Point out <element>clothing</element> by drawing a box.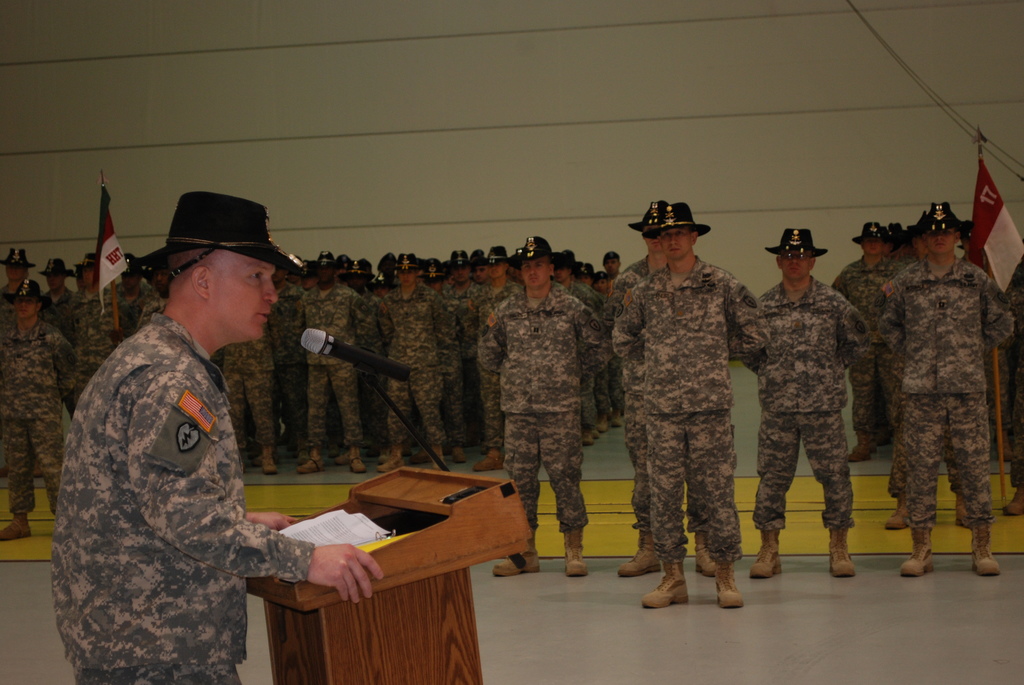
l=488, t=281, r=618, b=560.
